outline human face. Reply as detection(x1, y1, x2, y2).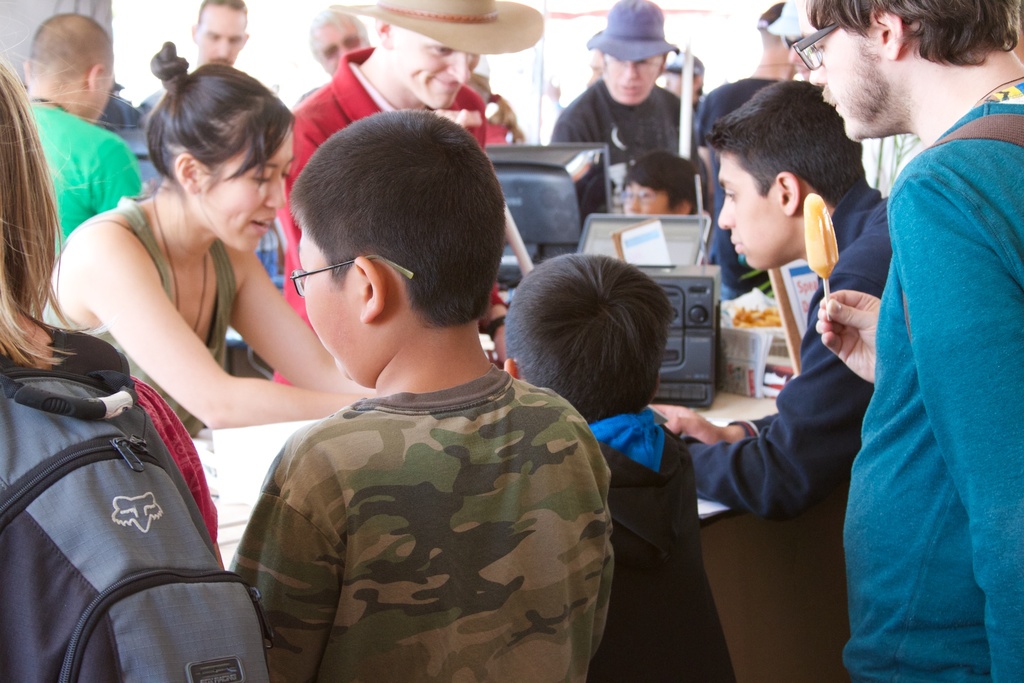
detection(198, 17, 255, 70).
